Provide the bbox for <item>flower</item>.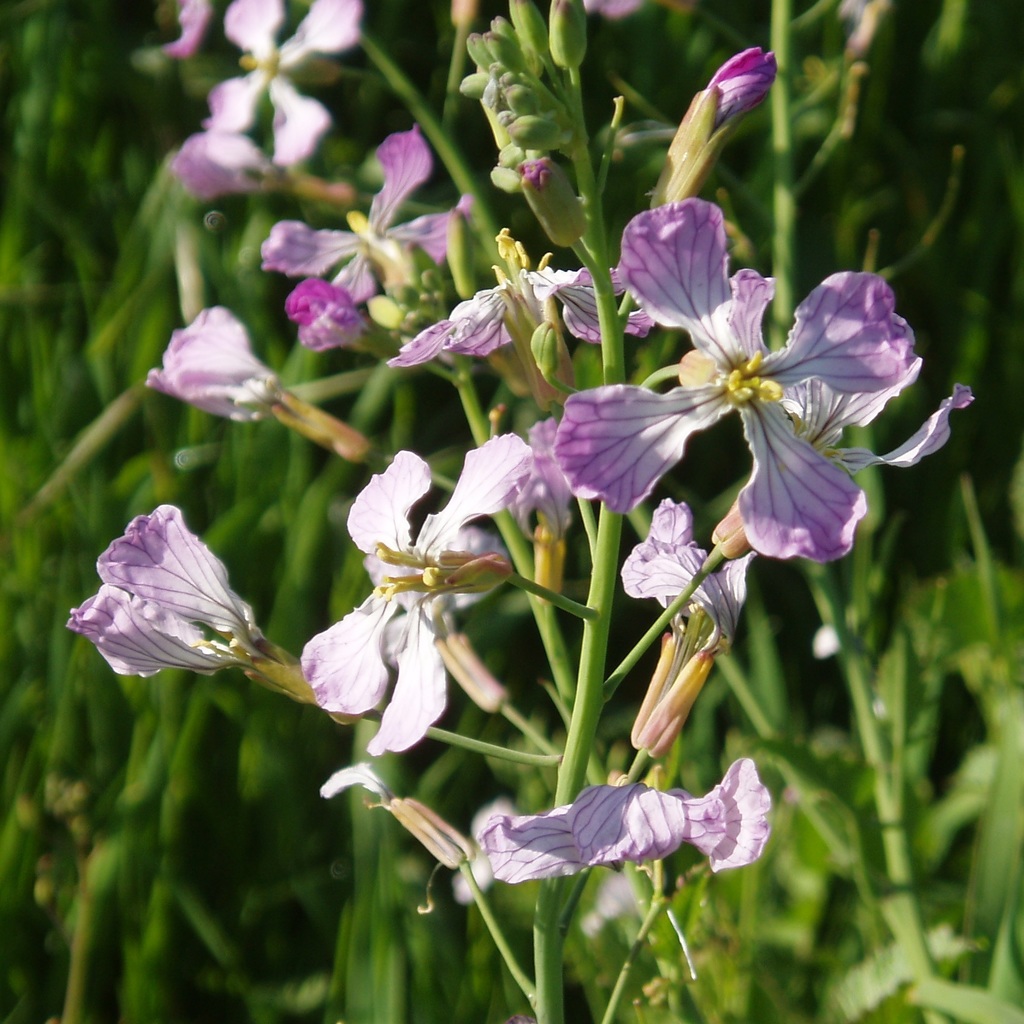
x1=704, y1=41, x2=779, y2=109.
